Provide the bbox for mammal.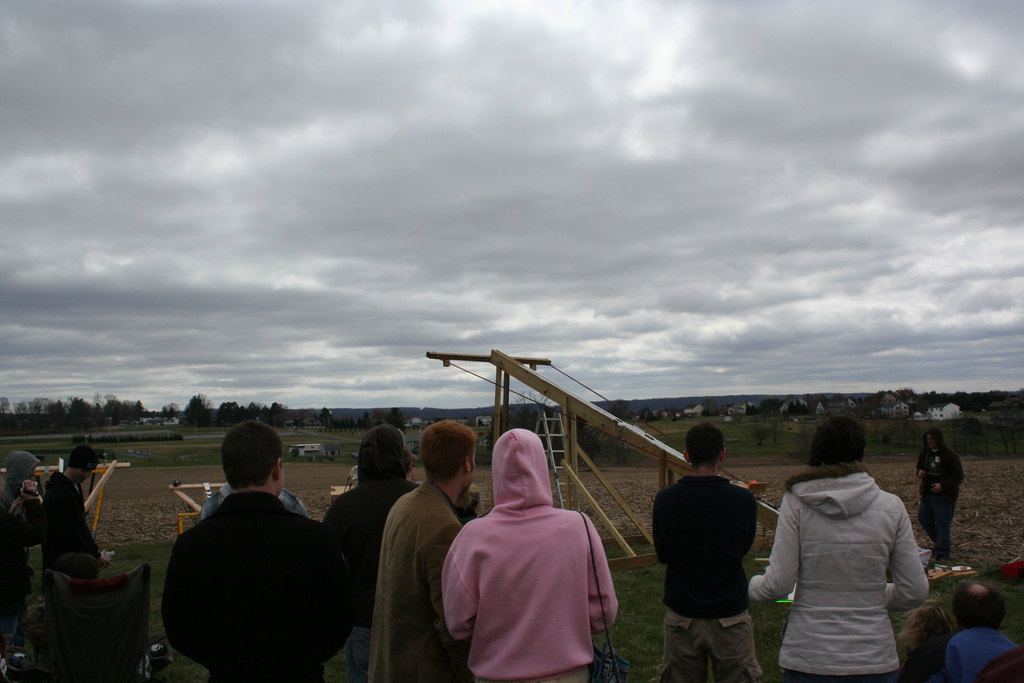
left=198, top=486, right=311, bottom=523.
